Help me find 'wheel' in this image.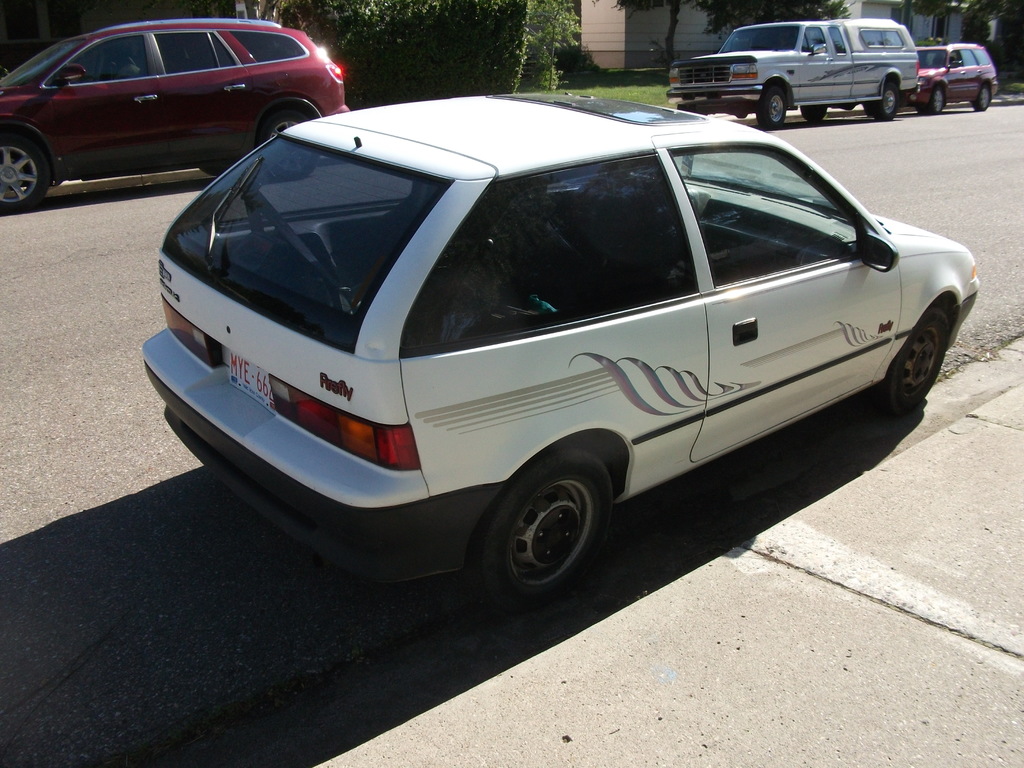
Found it: <box>759,87,785,129</box>.
